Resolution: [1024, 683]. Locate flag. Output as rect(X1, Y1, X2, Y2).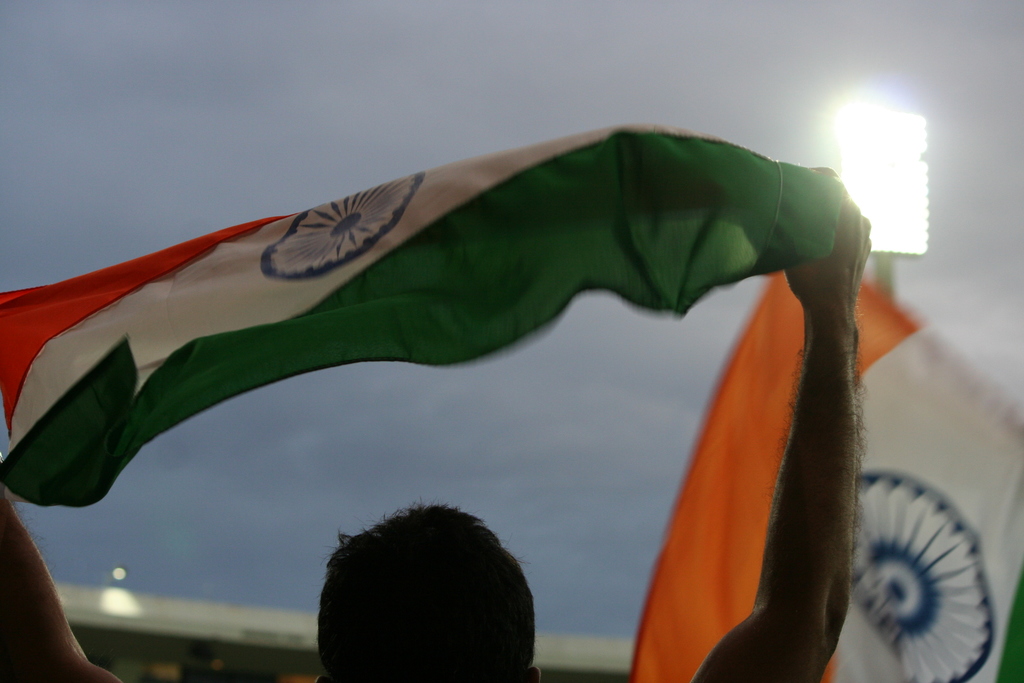
rect(622, 226, 1023, 682).
